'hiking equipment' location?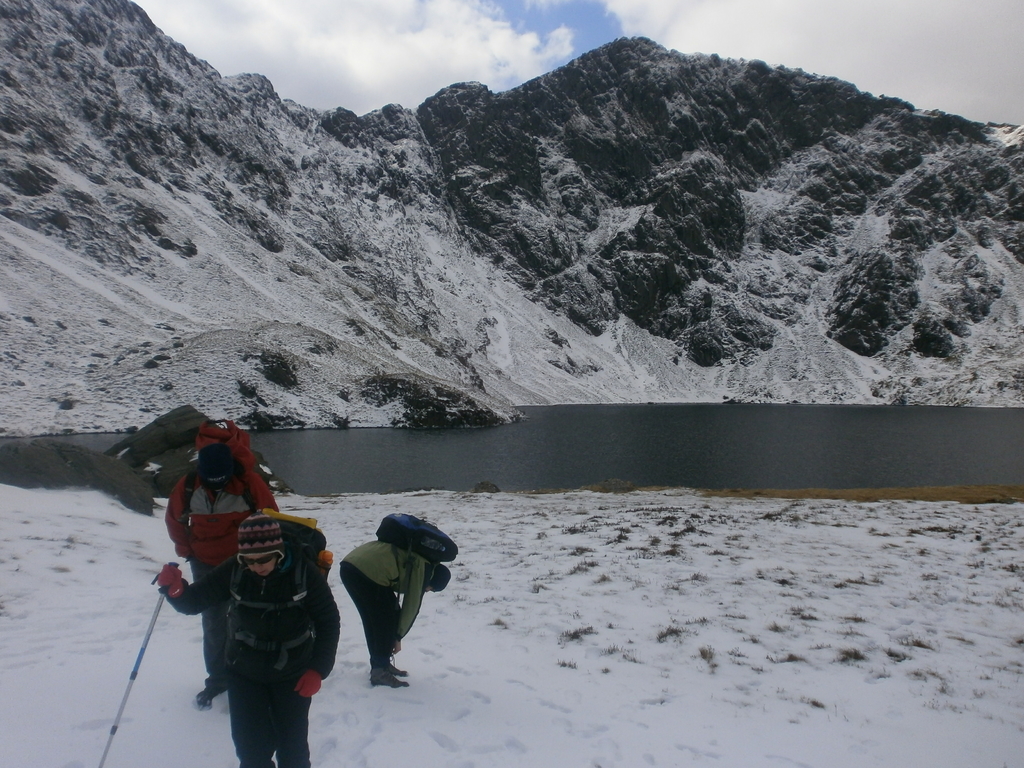
region(223, 502, 337, 667)
